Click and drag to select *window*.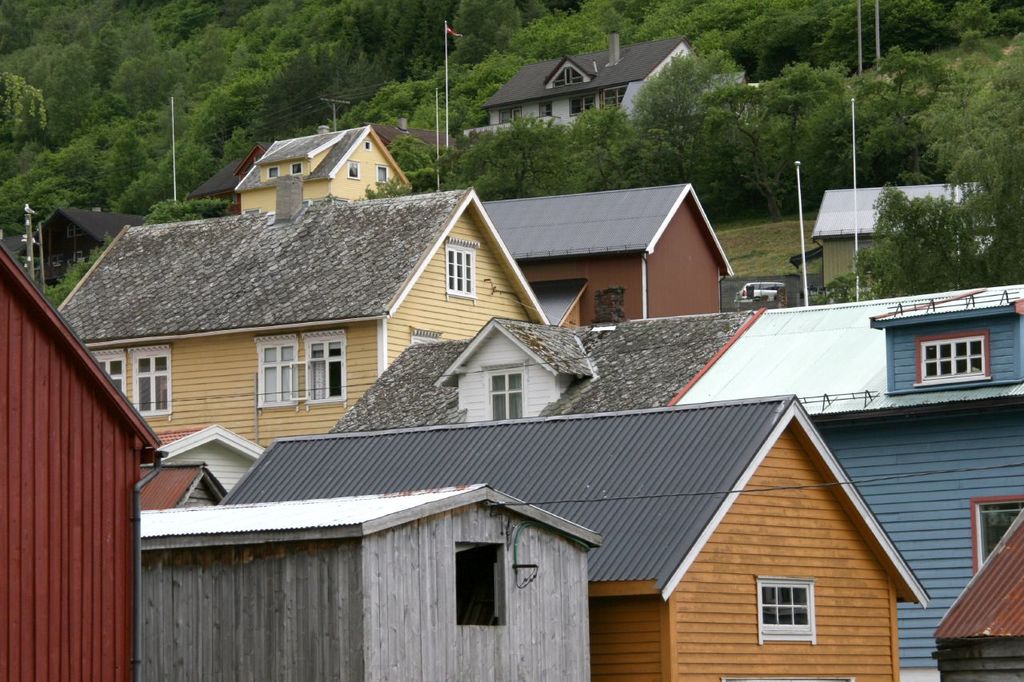
Selection: region(756, 573, 819, 648).
